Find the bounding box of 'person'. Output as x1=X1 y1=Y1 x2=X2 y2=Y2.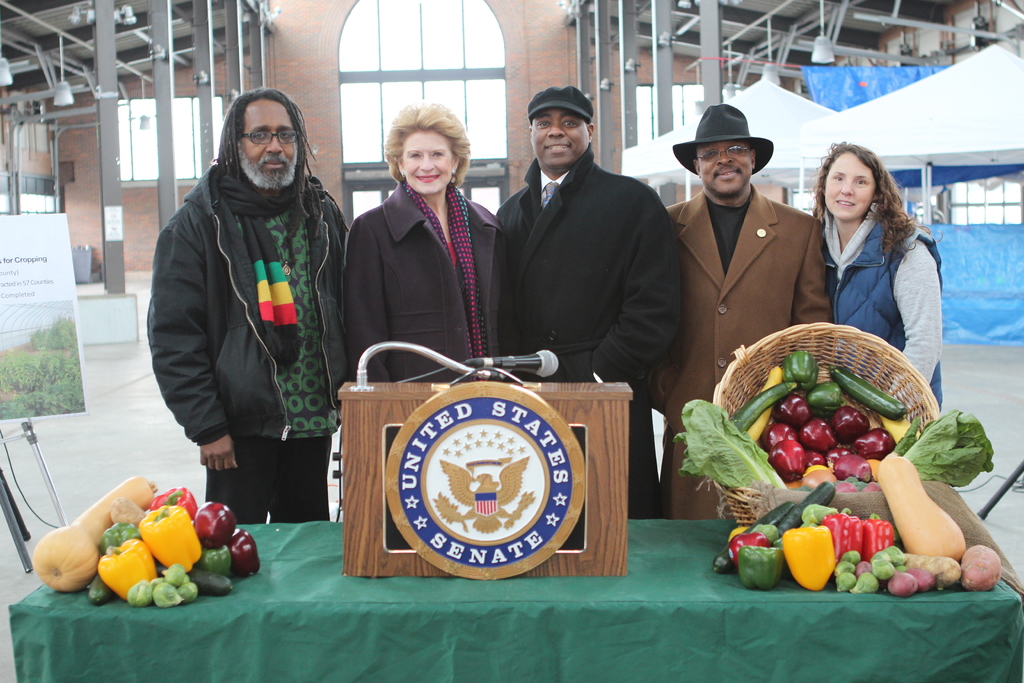
x1=342 y1=110 x2=530 y2=389.
